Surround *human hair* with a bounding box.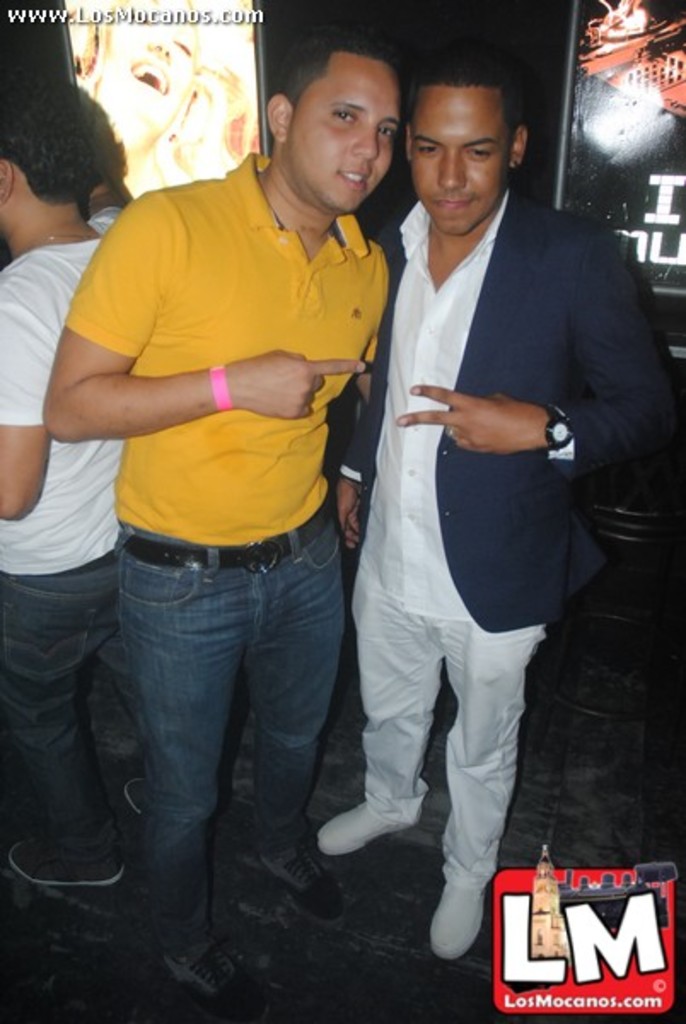
select_region(20, 63, 114, 210).
